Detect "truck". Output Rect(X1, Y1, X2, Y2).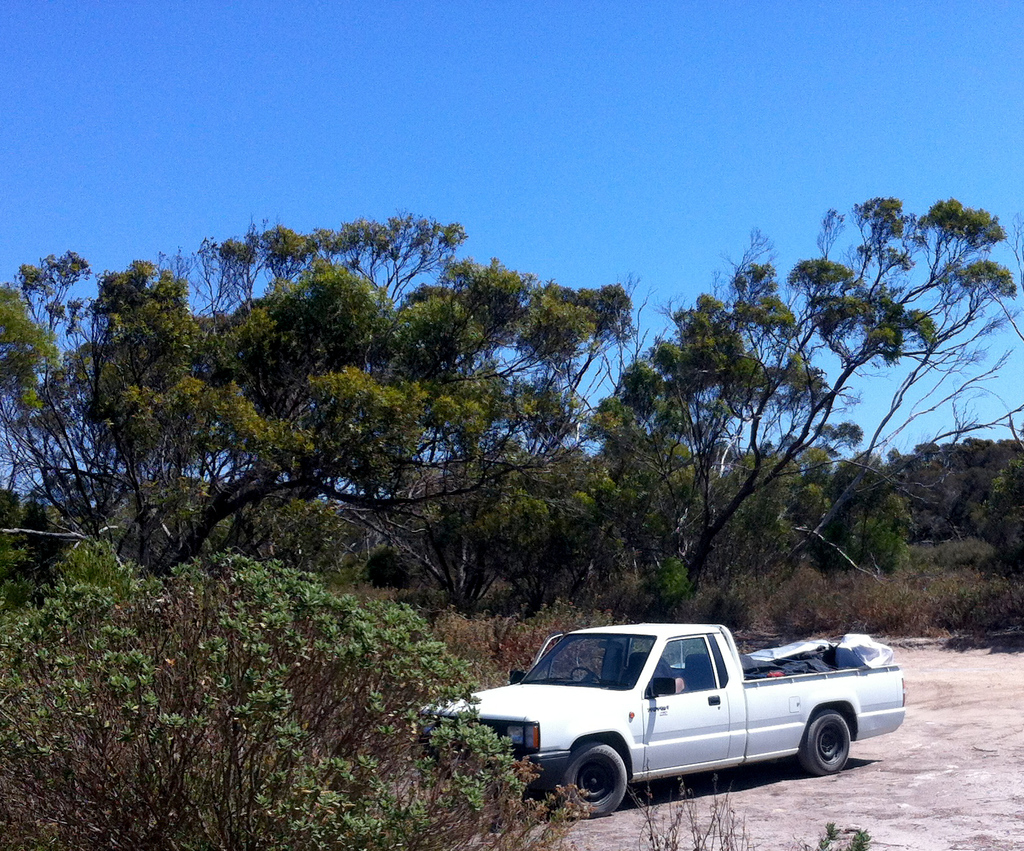
Rect(470, 637, 894, 817).
